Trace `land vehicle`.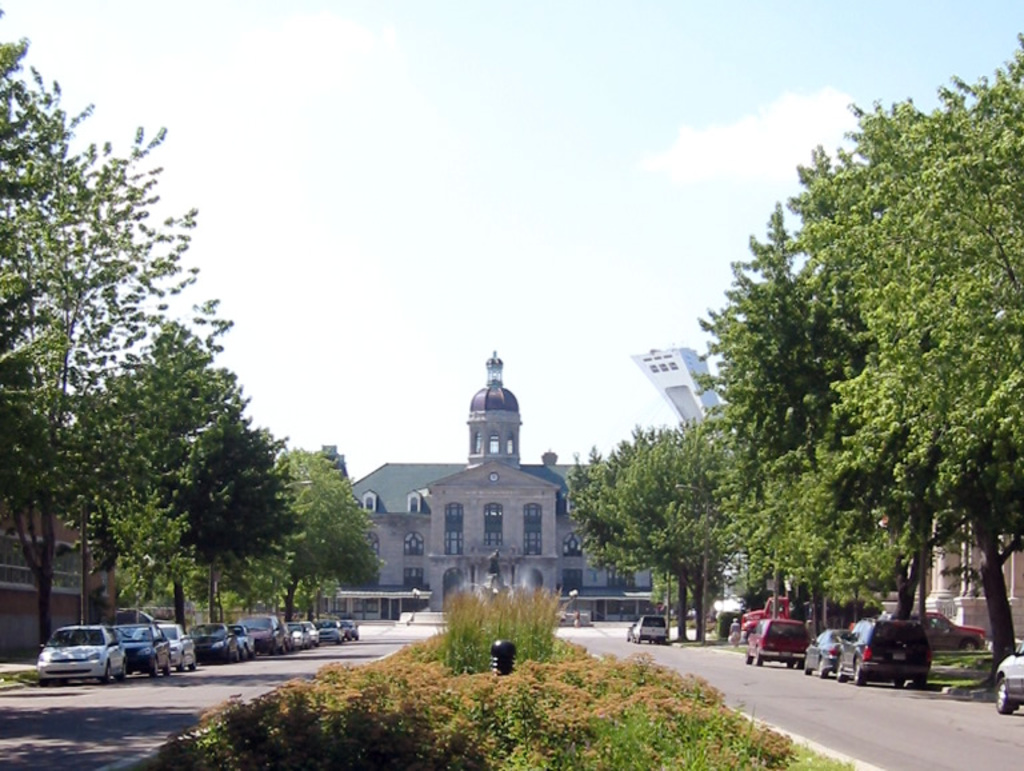
Traced to Rect(236, 611, 287, 655).
